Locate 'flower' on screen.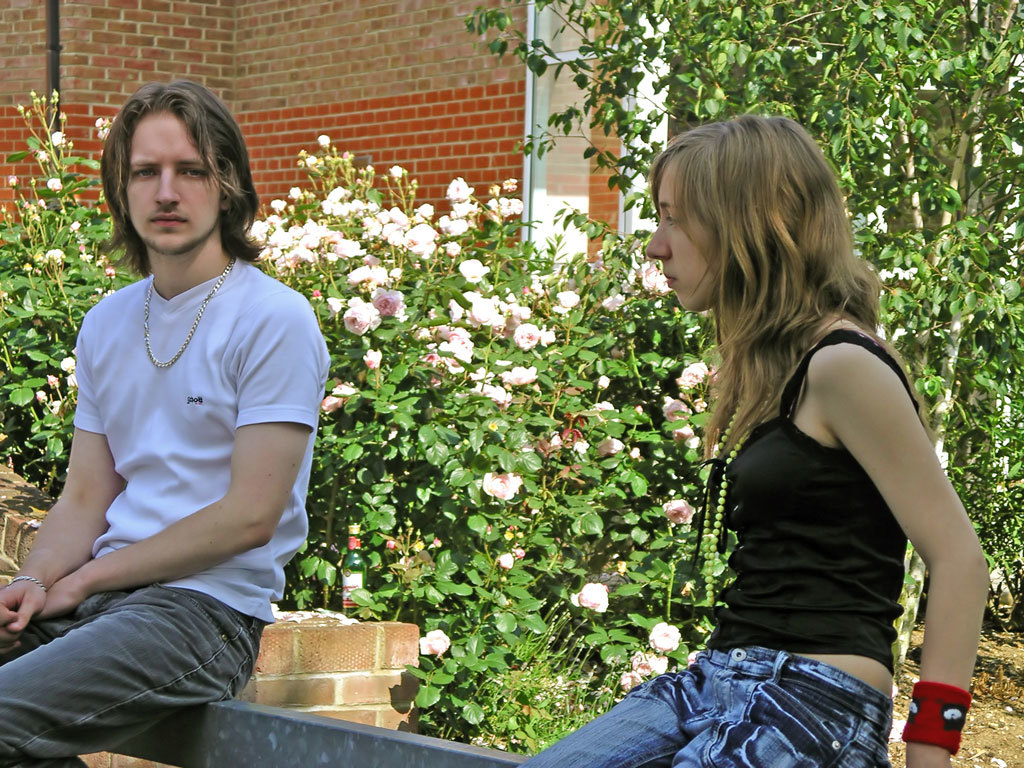
On screen at x1=497 y1=555 x2=513 y2=573.
